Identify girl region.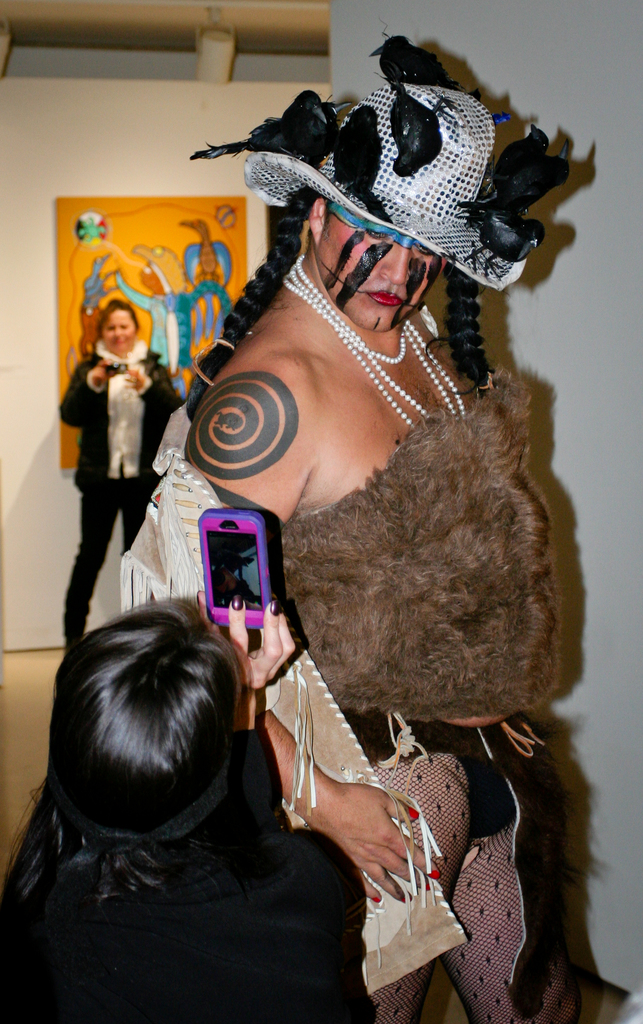
Region: (65, 302, 185, 650).
